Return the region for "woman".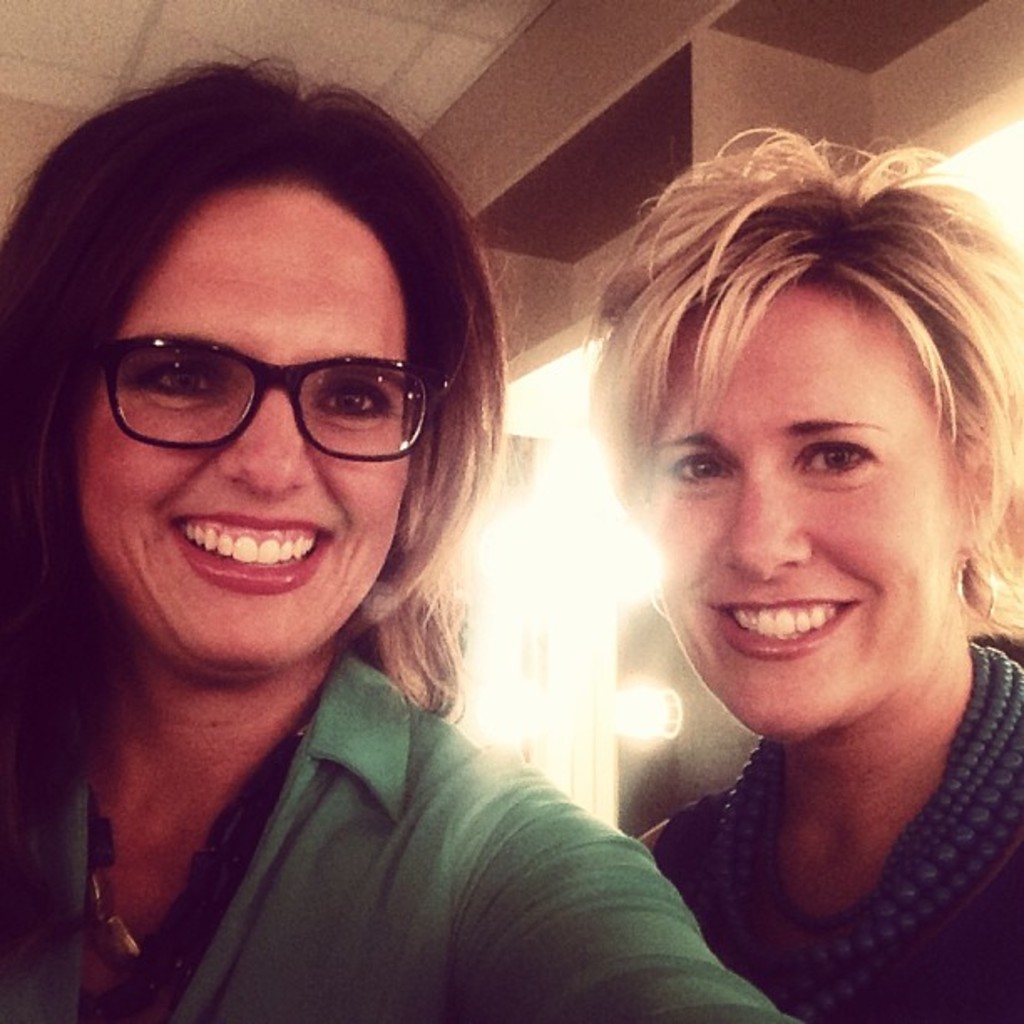
rect(0, 54, 606, 1023).
